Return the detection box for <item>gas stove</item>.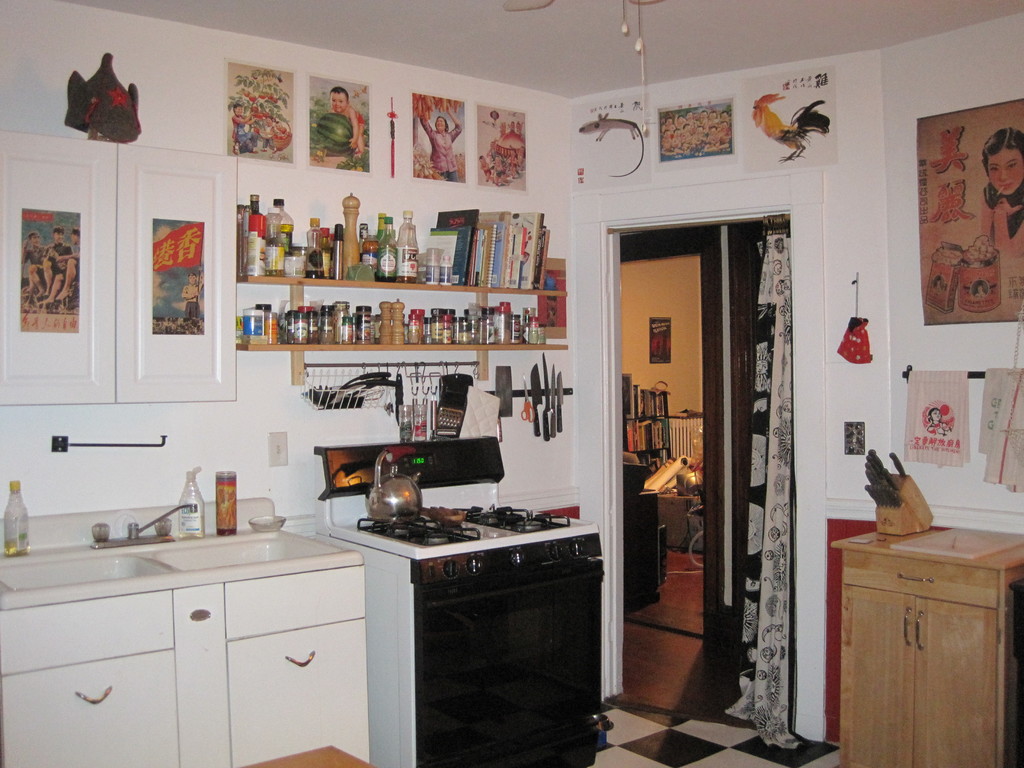
{"x1": 358, "y1": 498, "x2": 577, "y2": 547}.
